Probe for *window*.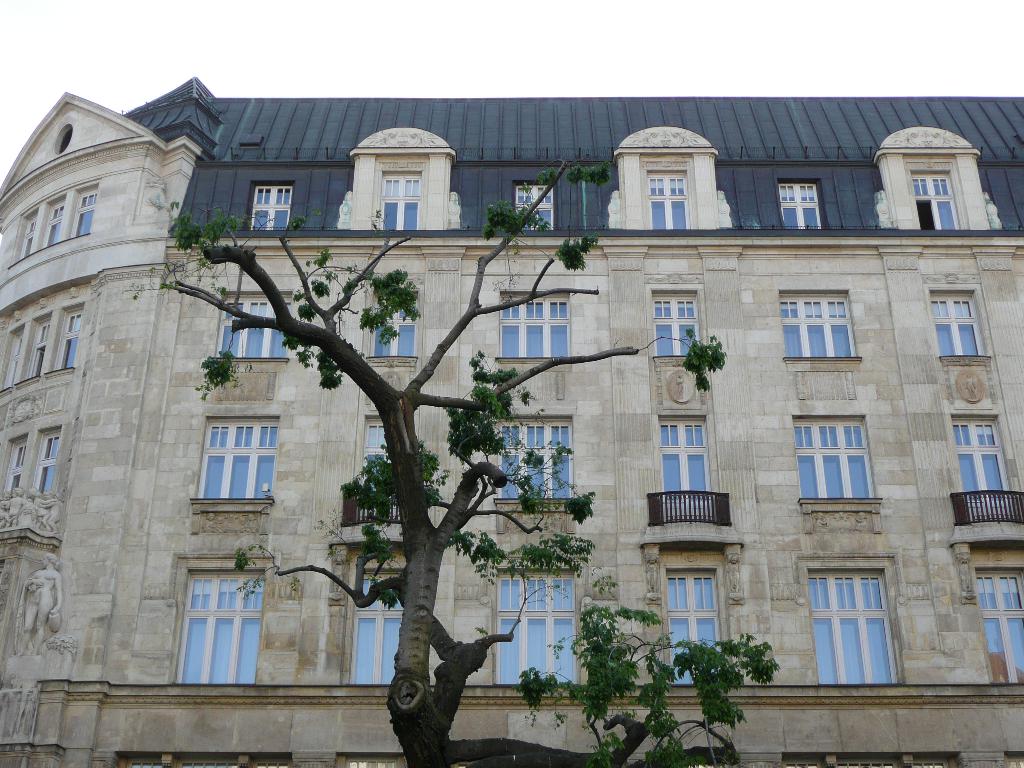
Probe result: bbox=[498, 291, 571, 359].
